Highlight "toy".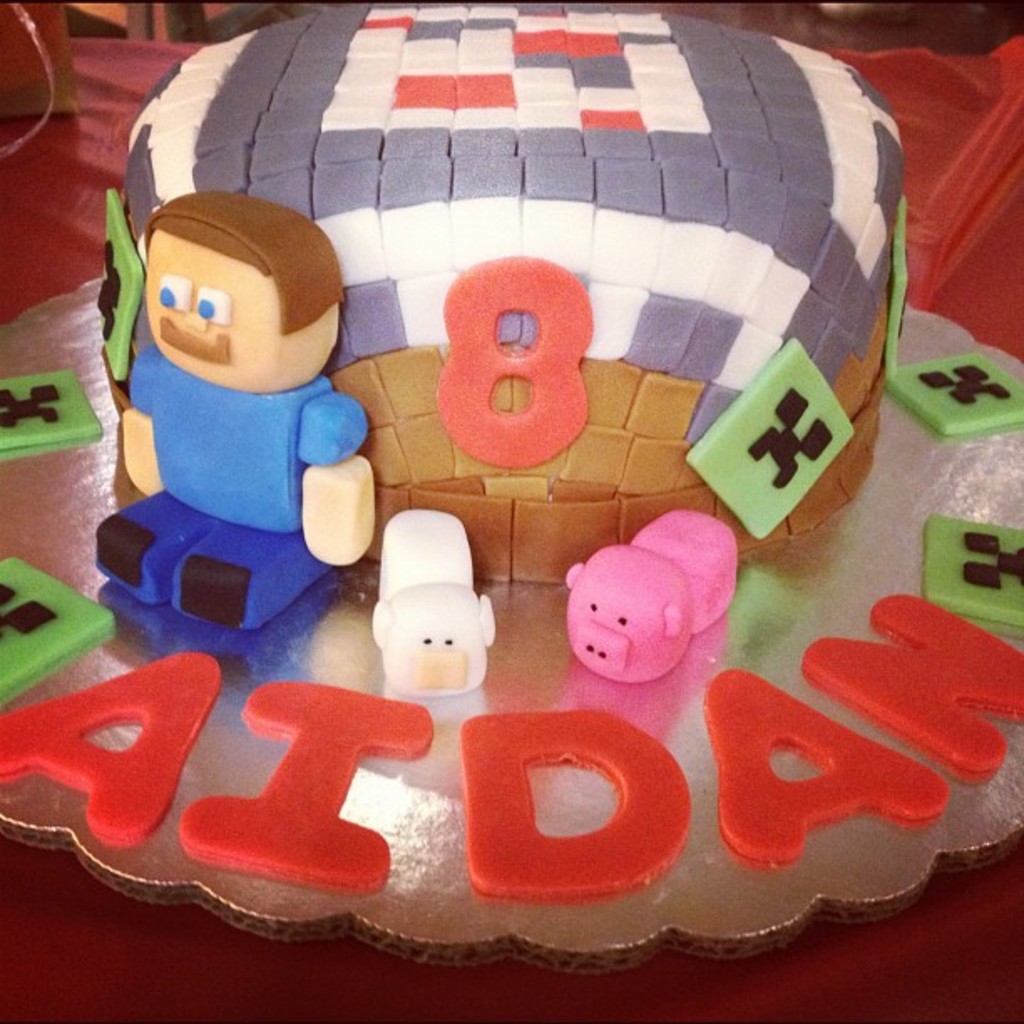
Highlighted region: 80,151,402,664.
